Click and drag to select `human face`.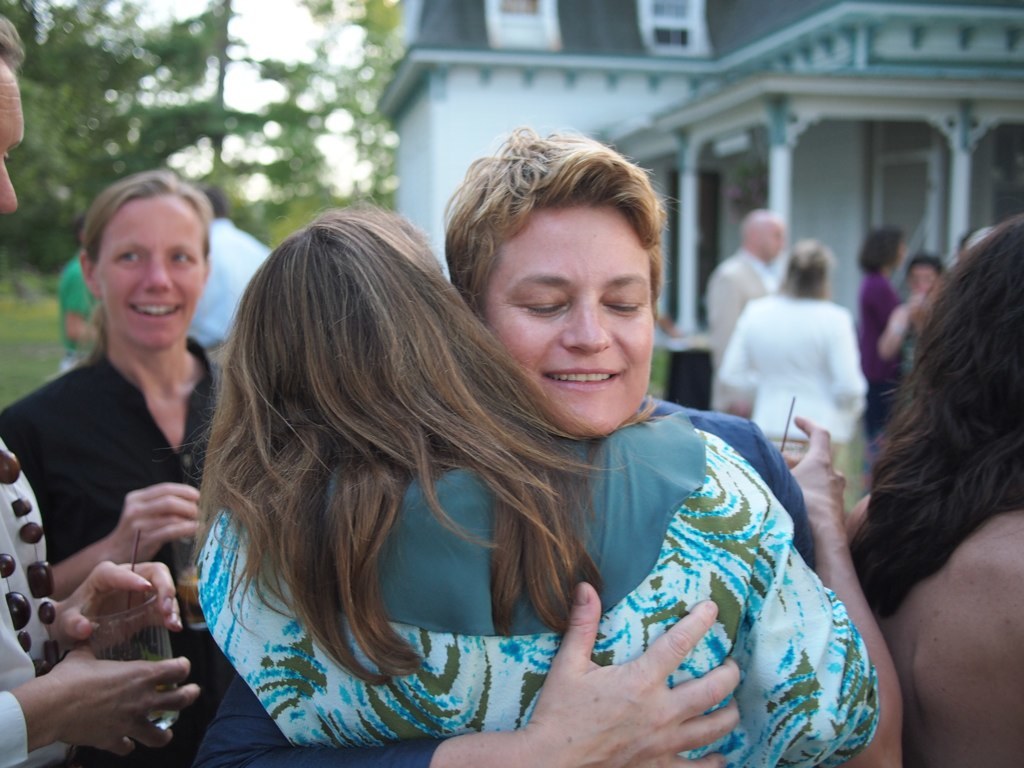
Selection: [left=0, top=58, right=25, bottom=212].
